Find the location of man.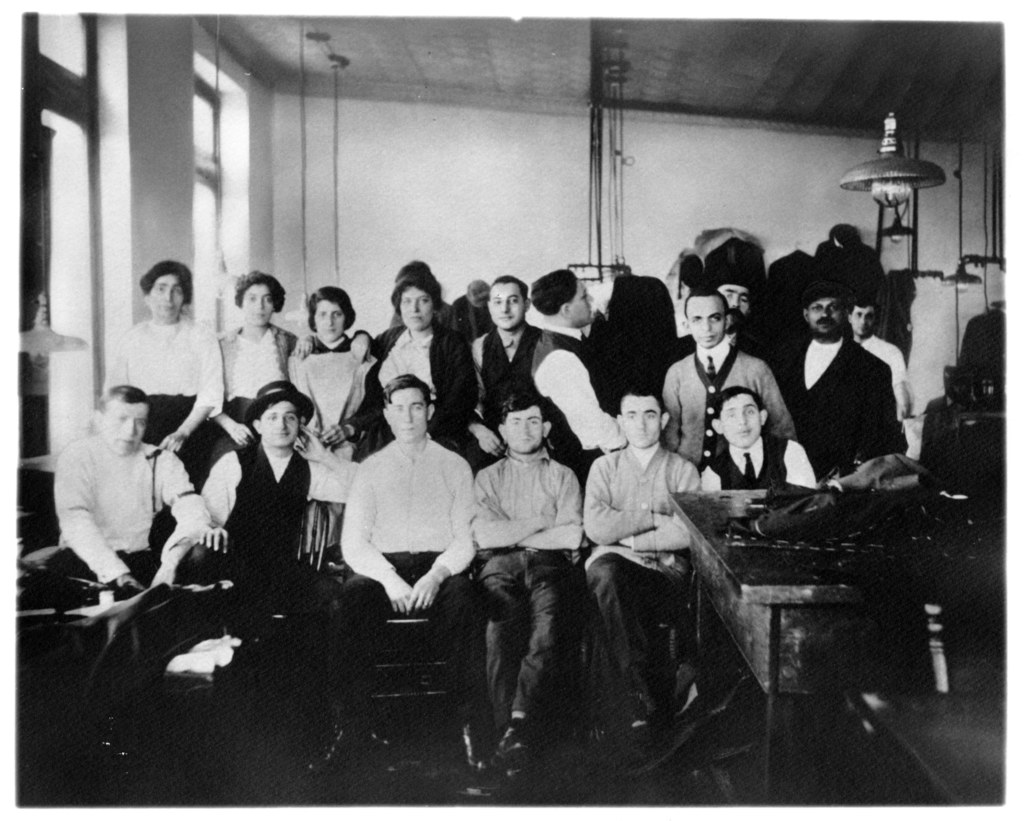
Location: <box>789,278,911,503</box>.
